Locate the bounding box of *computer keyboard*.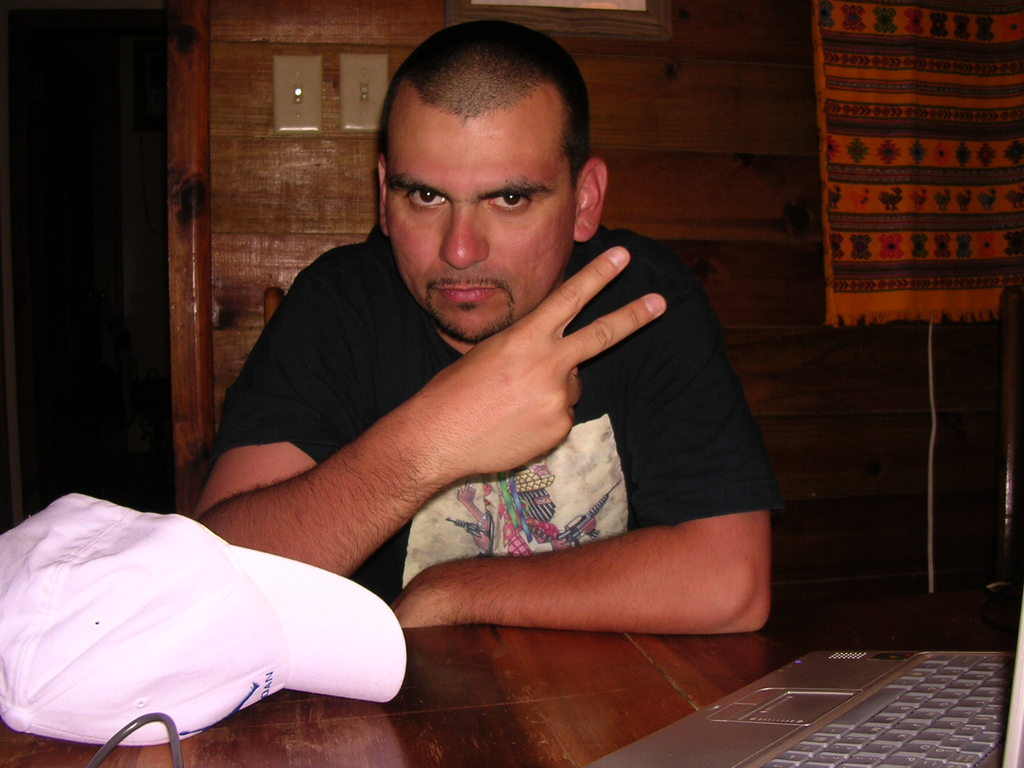
Bounding box: pyautogui.locateOnScreen(755, 648, 1016, 767).
